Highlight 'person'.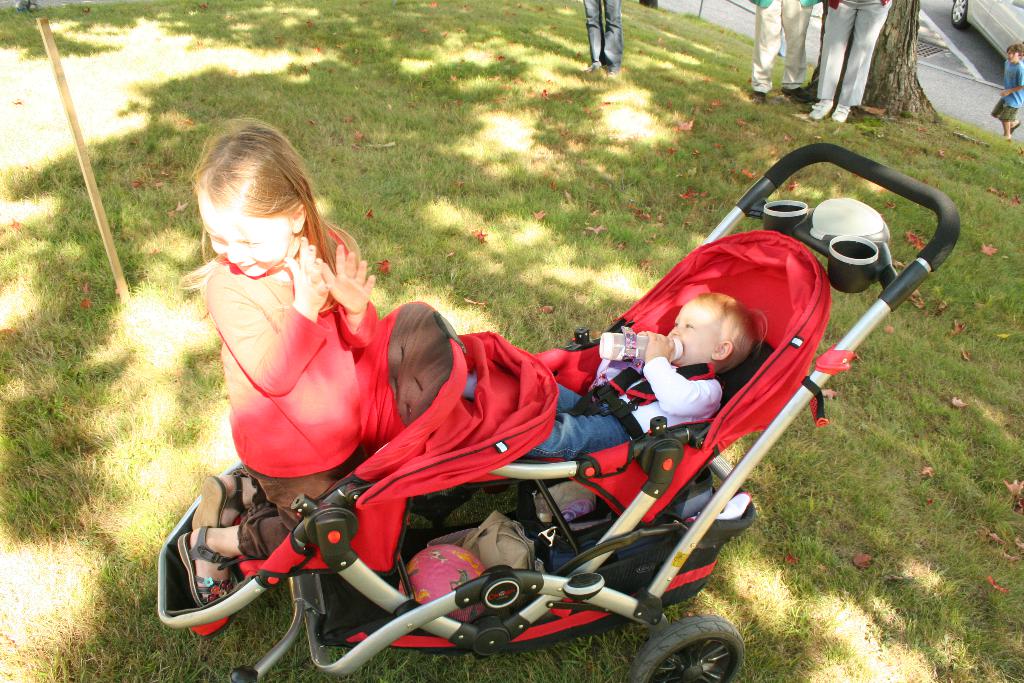
Highlighted region: {"left": 751, "top": 0, "right": 824, "bottom": 106}.
